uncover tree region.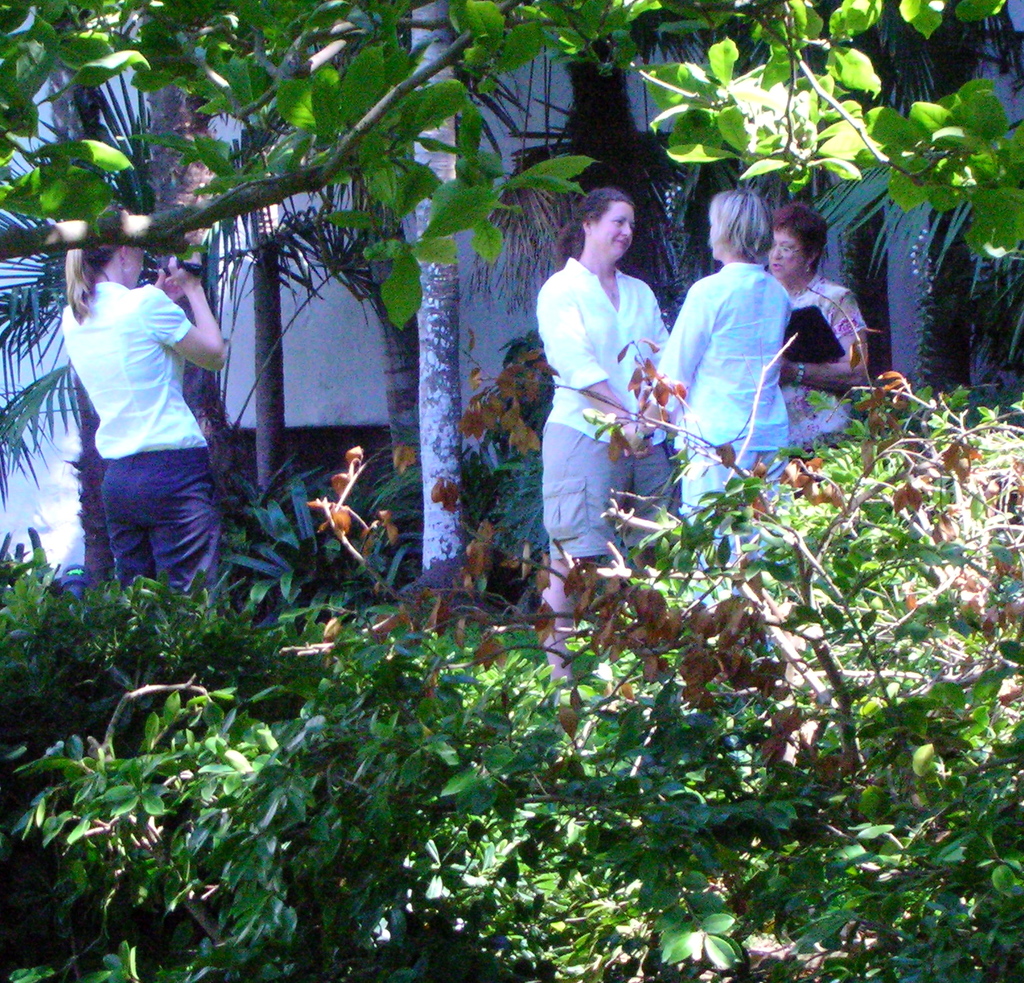
Uncovered: [0,0,1023,330].
